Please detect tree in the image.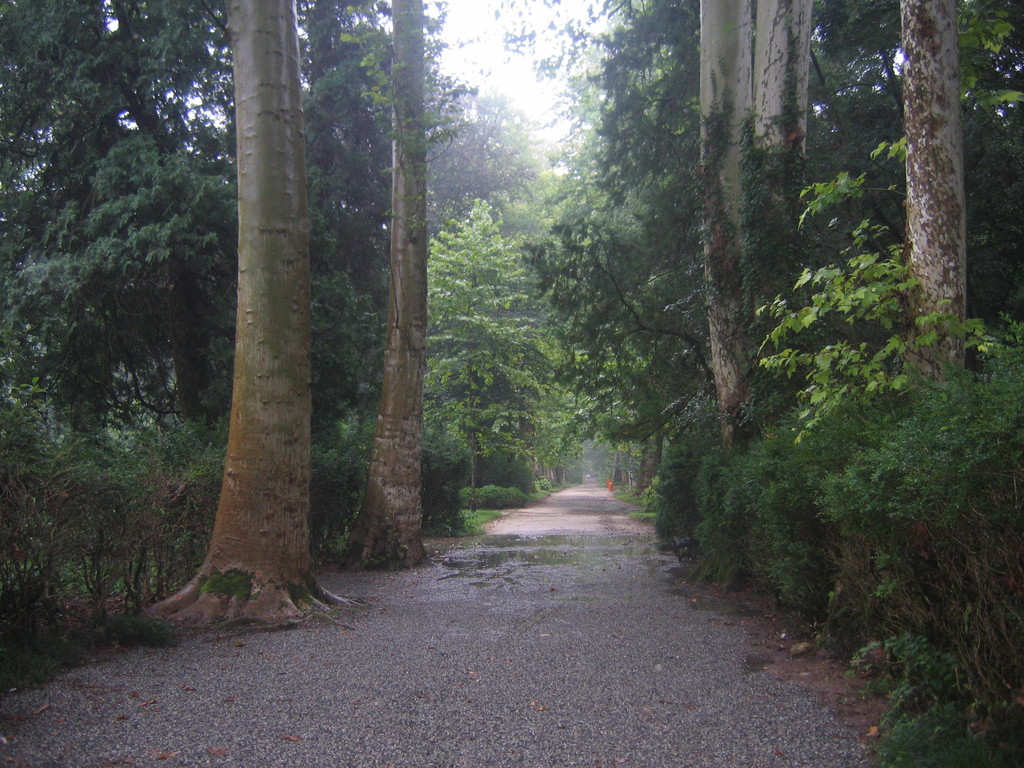
[723, 2, 817, 392].
